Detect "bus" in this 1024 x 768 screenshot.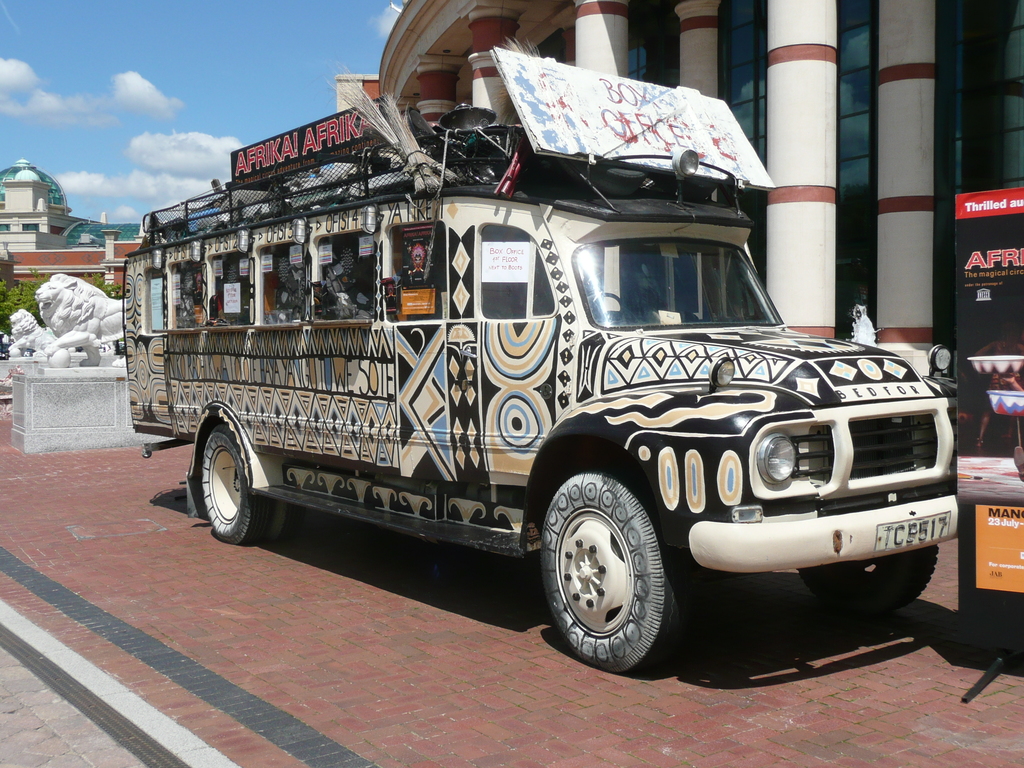
Detection: bbox=[126, 49, 964, 676].
